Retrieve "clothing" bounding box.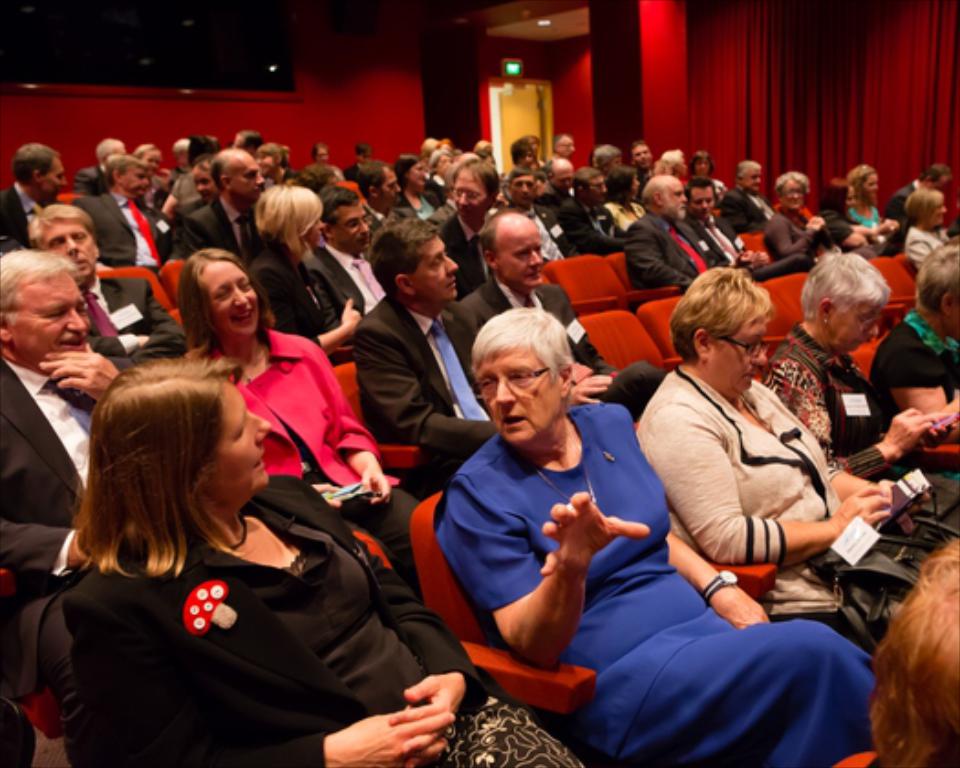
Bounding box: 770:327:909:448.
